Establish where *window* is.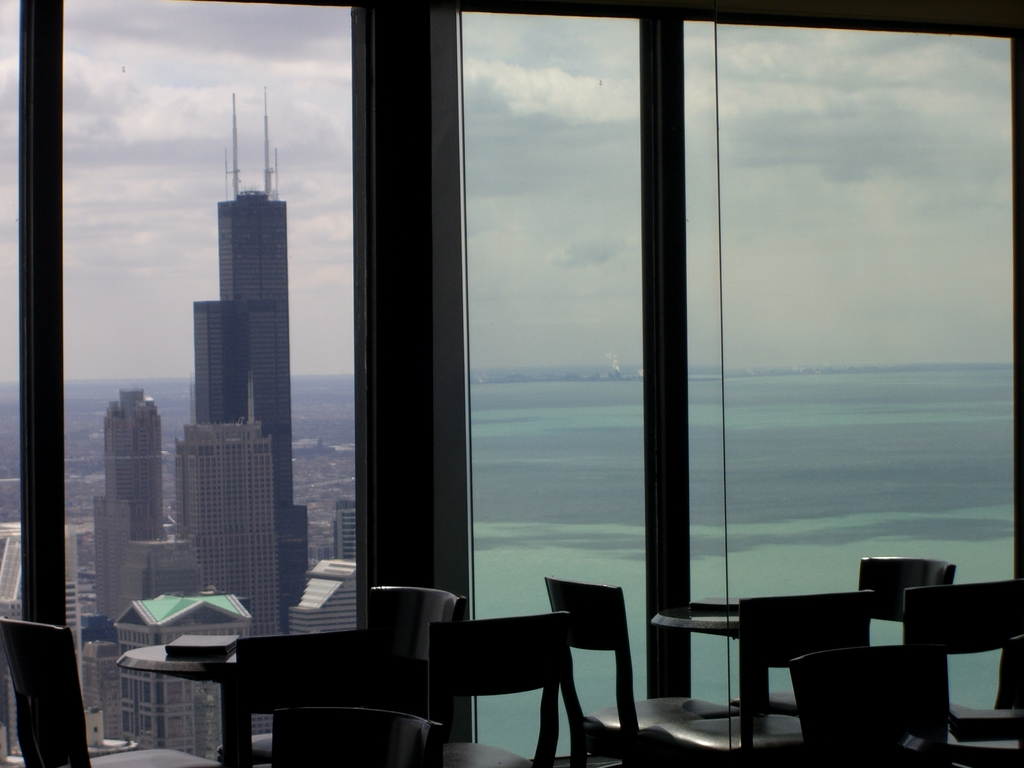
Established at pyautogui.locateOnScreen(0, 0, 1023, 767).
